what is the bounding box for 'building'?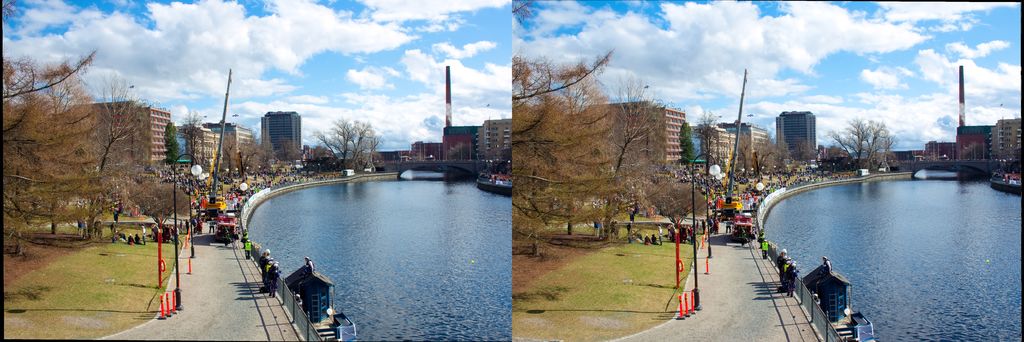
<region>686, 123, 736, 166</region>.
